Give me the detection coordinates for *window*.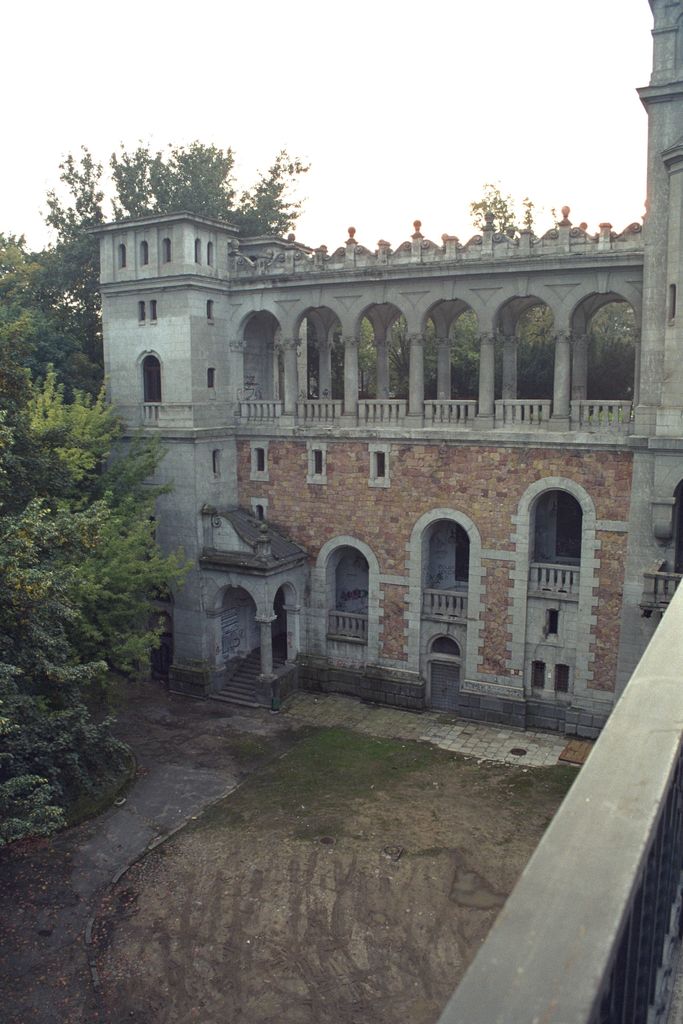
locate(157, 237, 173, 266).
